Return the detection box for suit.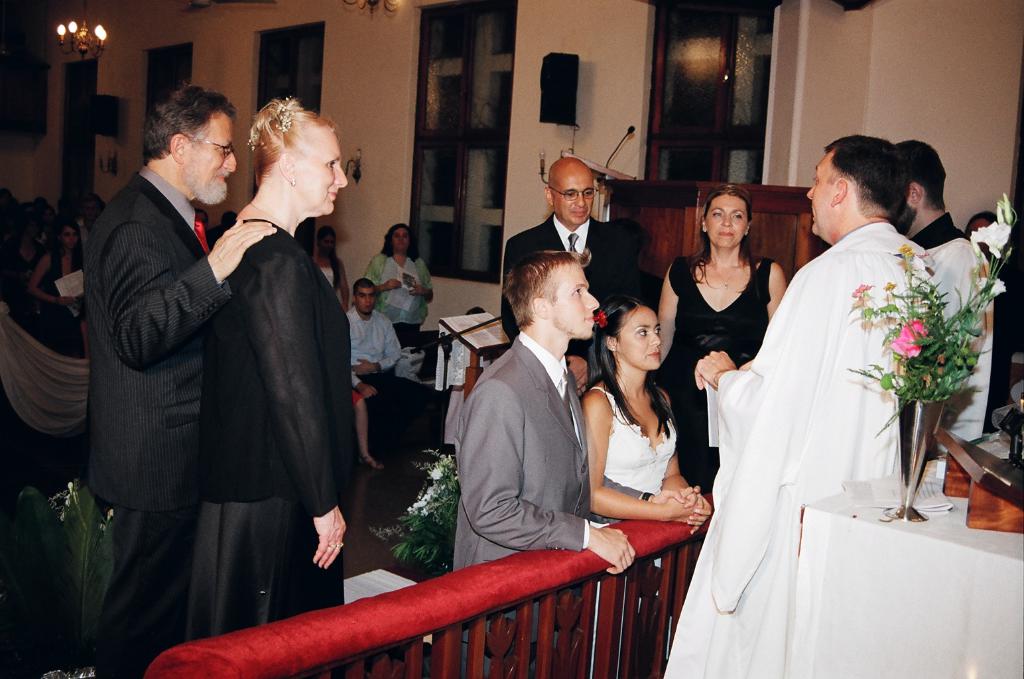
[x1=448, y1=330, x2=594, y2=678].
